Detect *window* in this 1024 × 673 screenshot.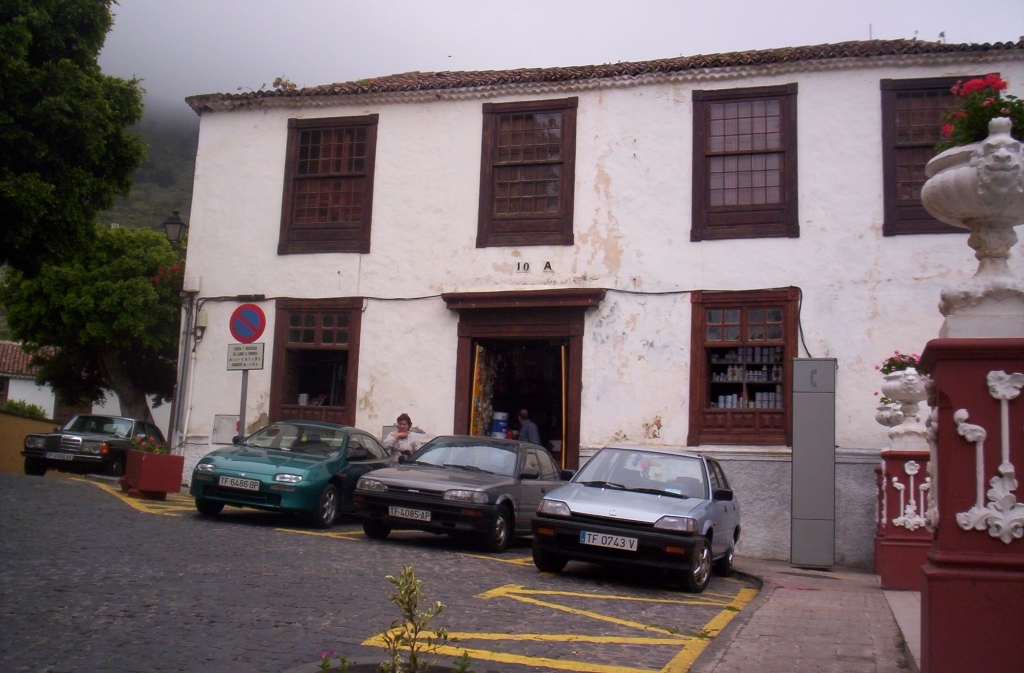
Detection: <box>685,291,803,445</box>.
